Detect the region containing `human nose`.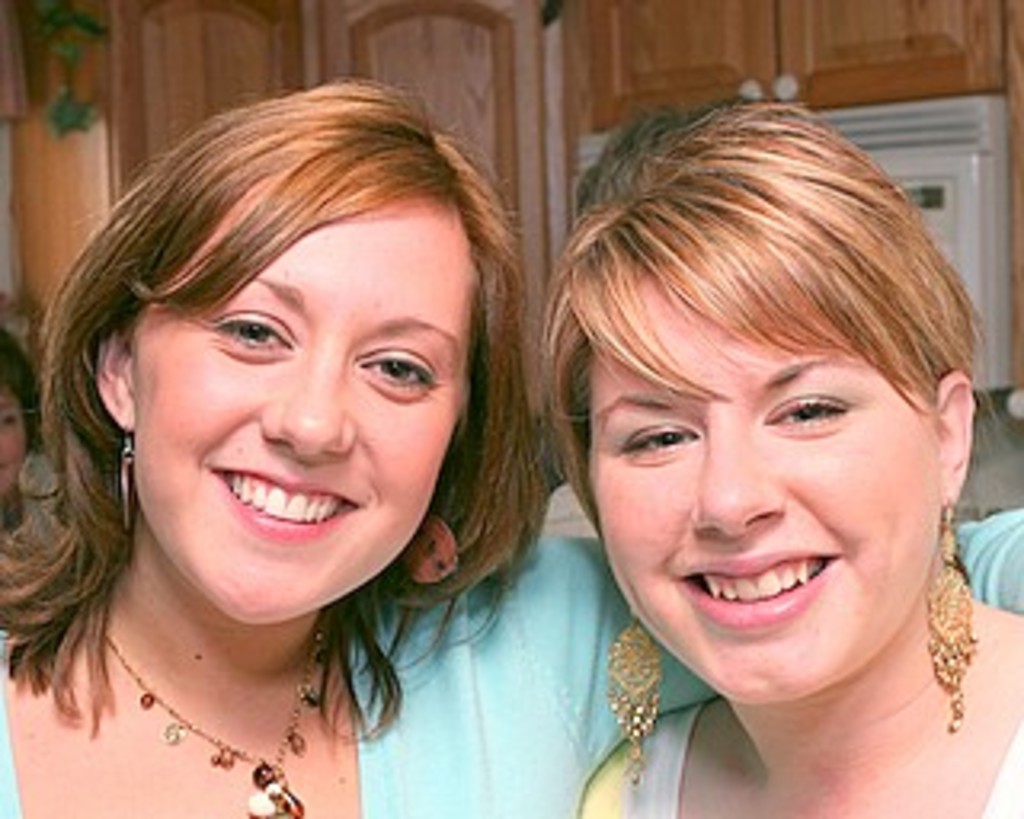
rect(256, 339, 349, 461).
